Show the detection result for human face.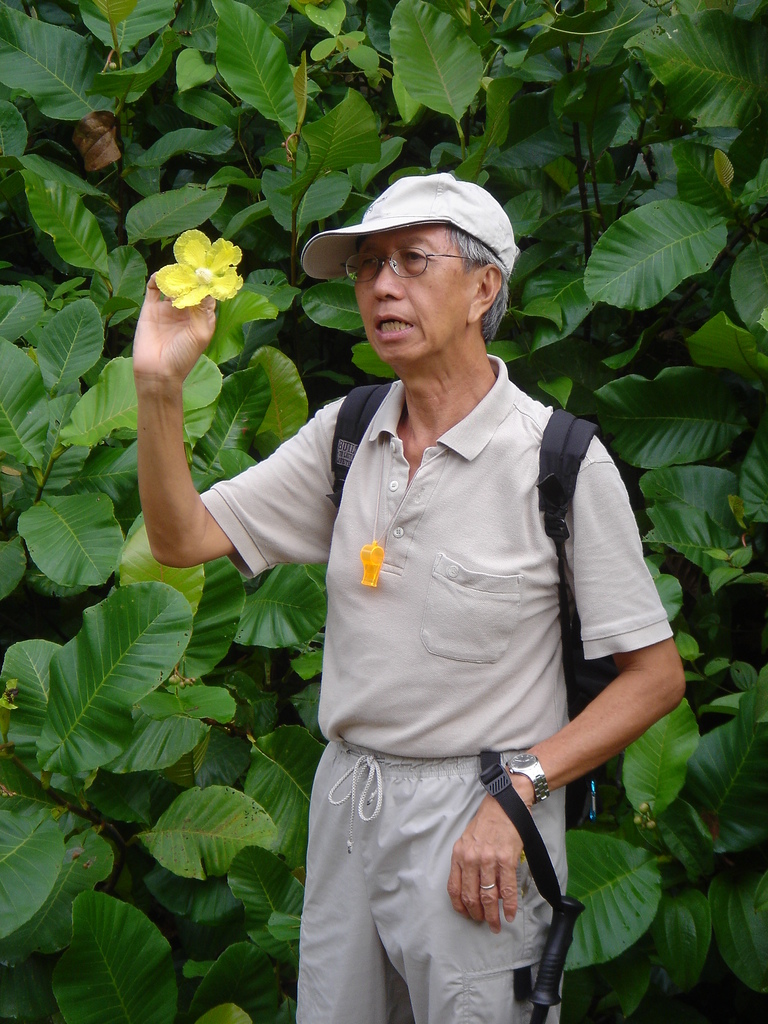
[x1=355, y1=223, x2=472, y2=364].
